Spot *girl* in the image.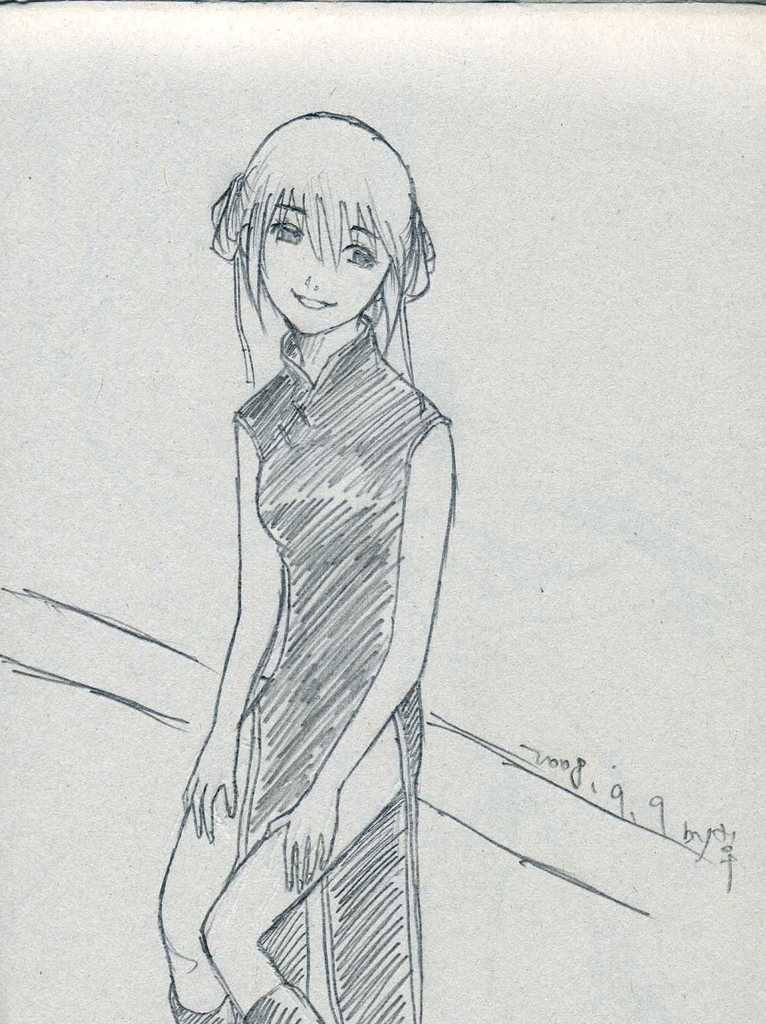
*girl* found at {"left": 151, "top": 104, "right": 457, "bottom": 1023}.
